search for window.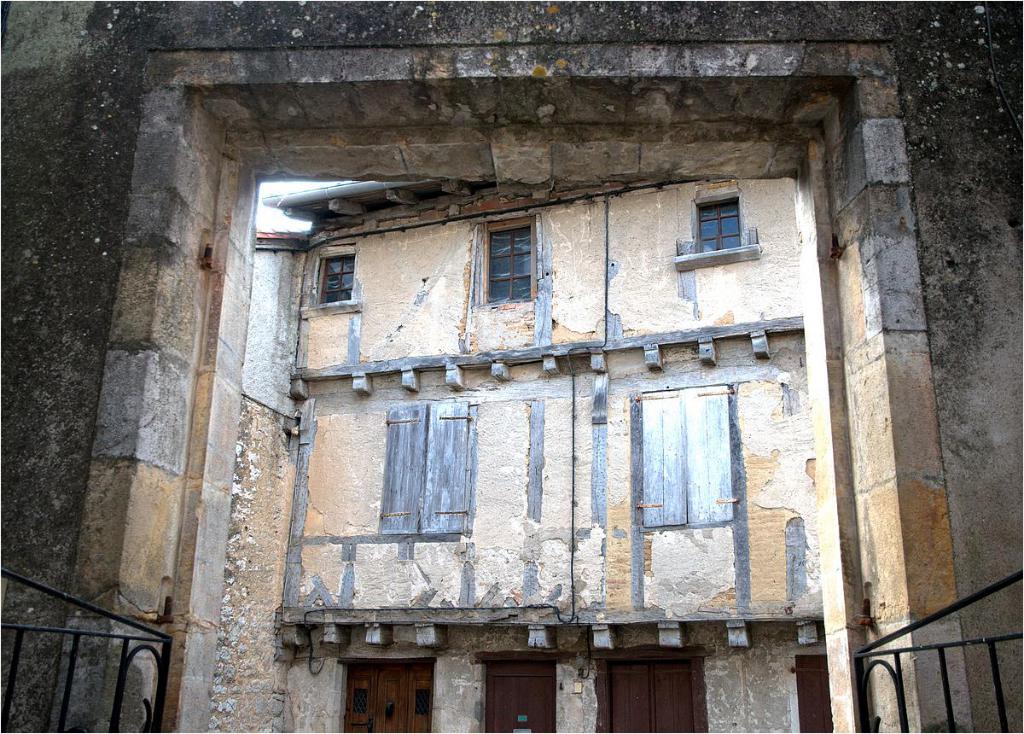
Found at detection(311, 246, 358, 306).
